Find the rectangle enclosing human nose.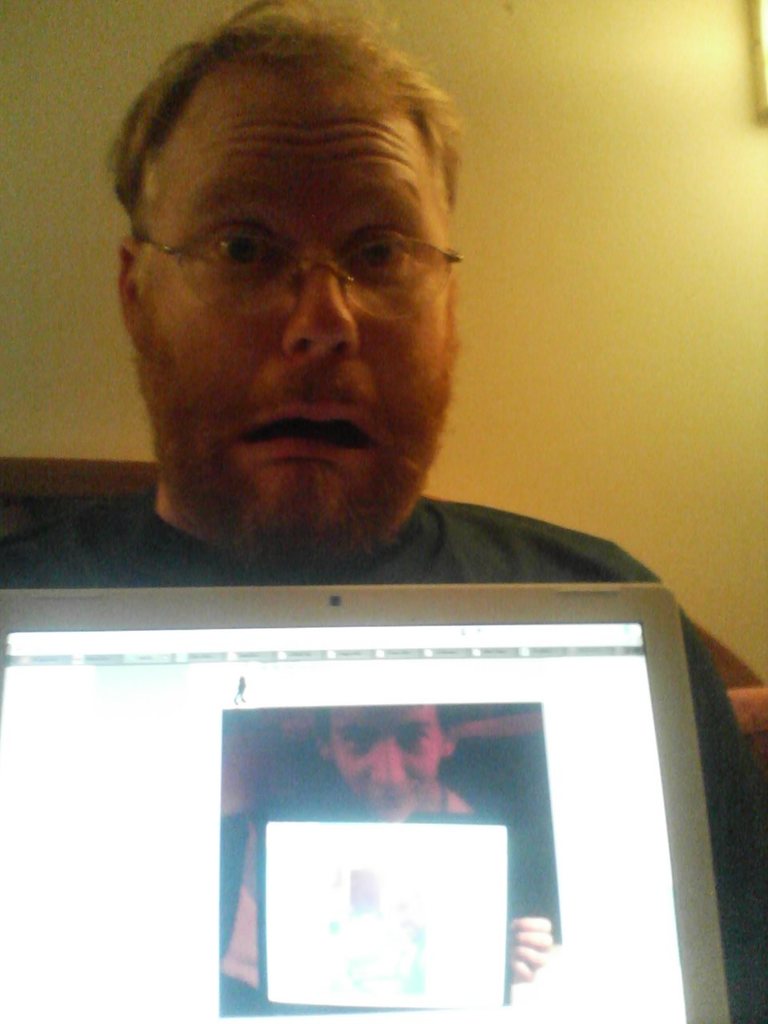
box=[367, 733, 410, 790].
